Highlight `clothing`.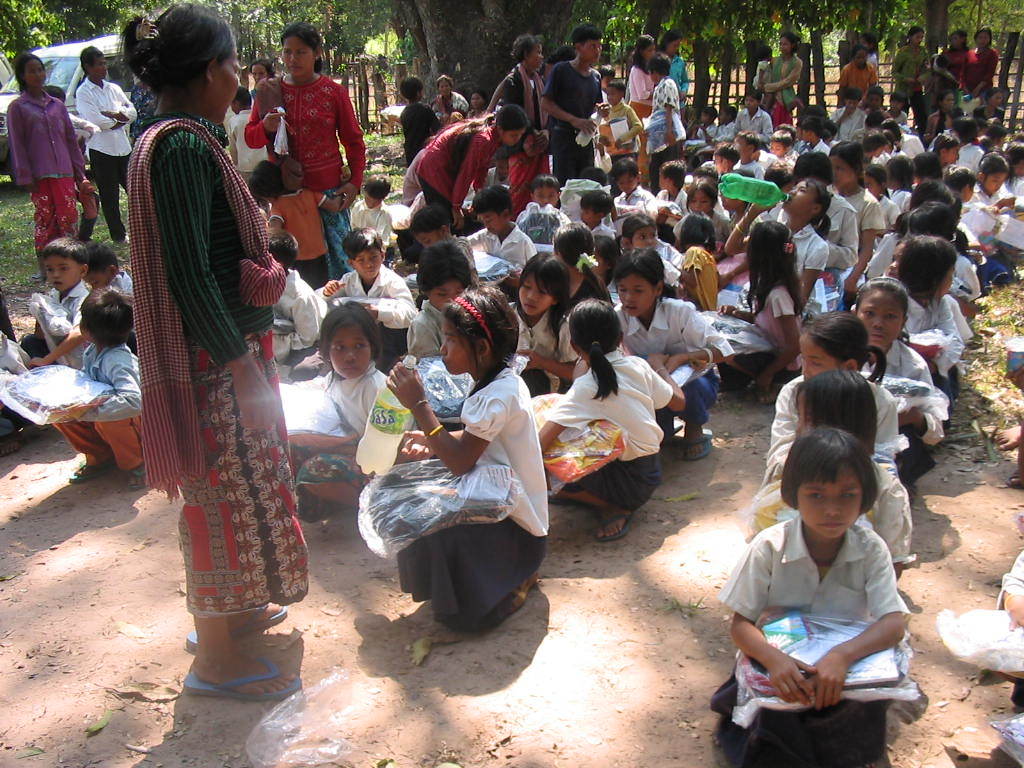
Highlighted region: 555:356:674:504.
